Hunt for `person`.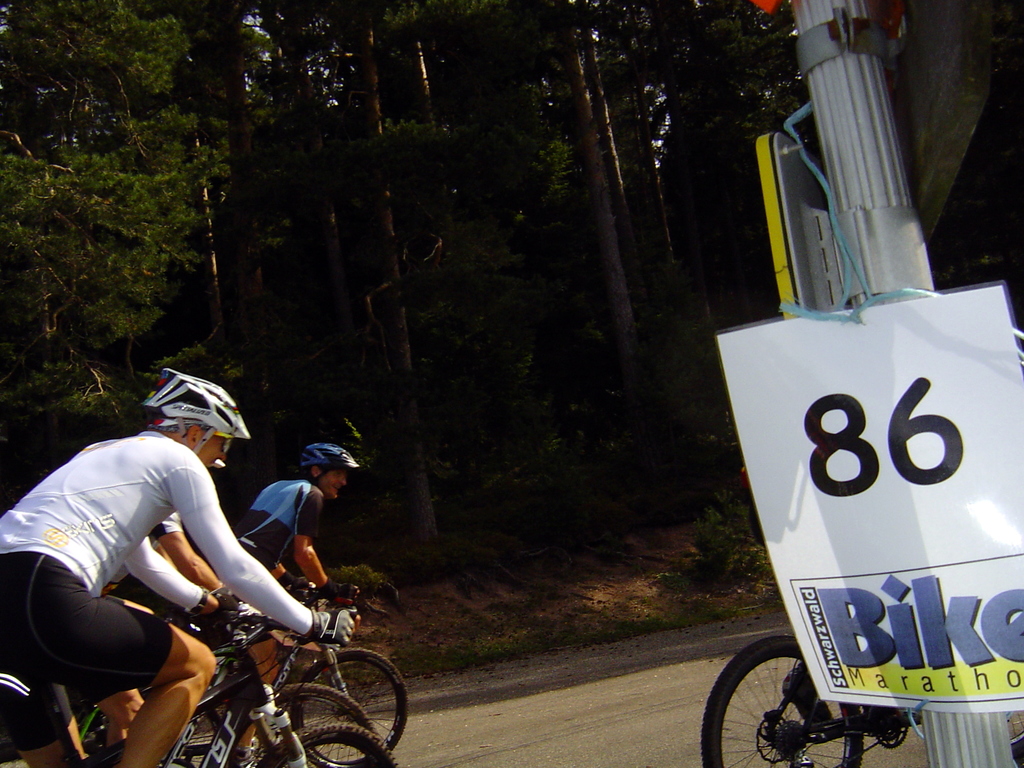
Hunted down at pyautogui.locateOnScreen(241, 442, 337, 735).
